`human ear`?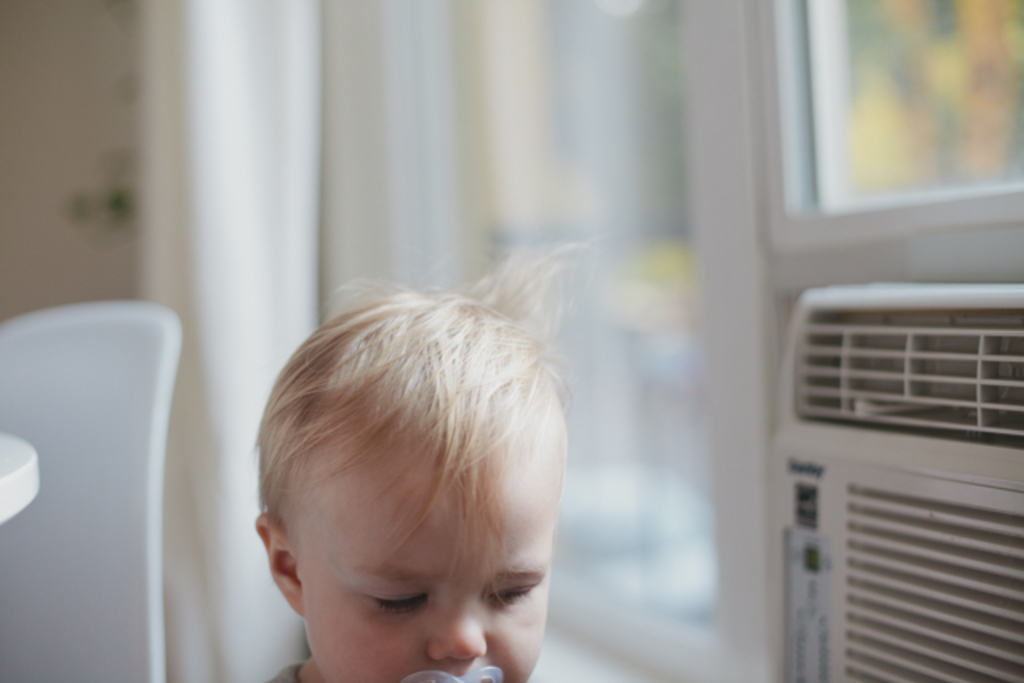
251:515:304:614
